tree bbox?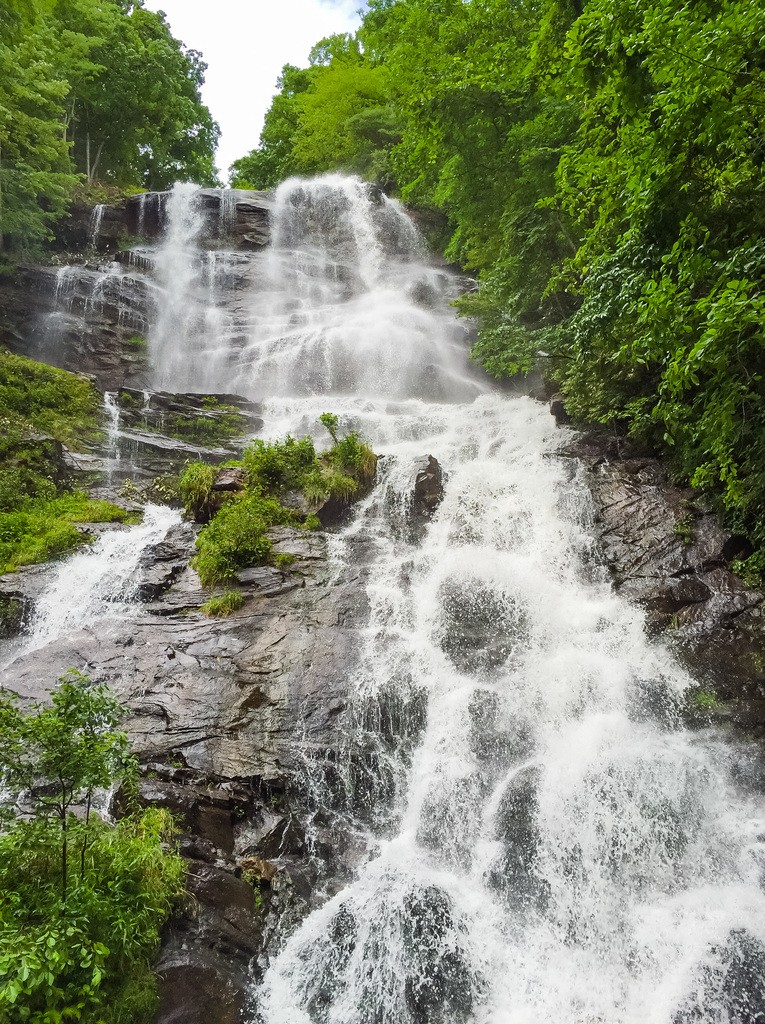
BBox(0, 0, 143, 274)
